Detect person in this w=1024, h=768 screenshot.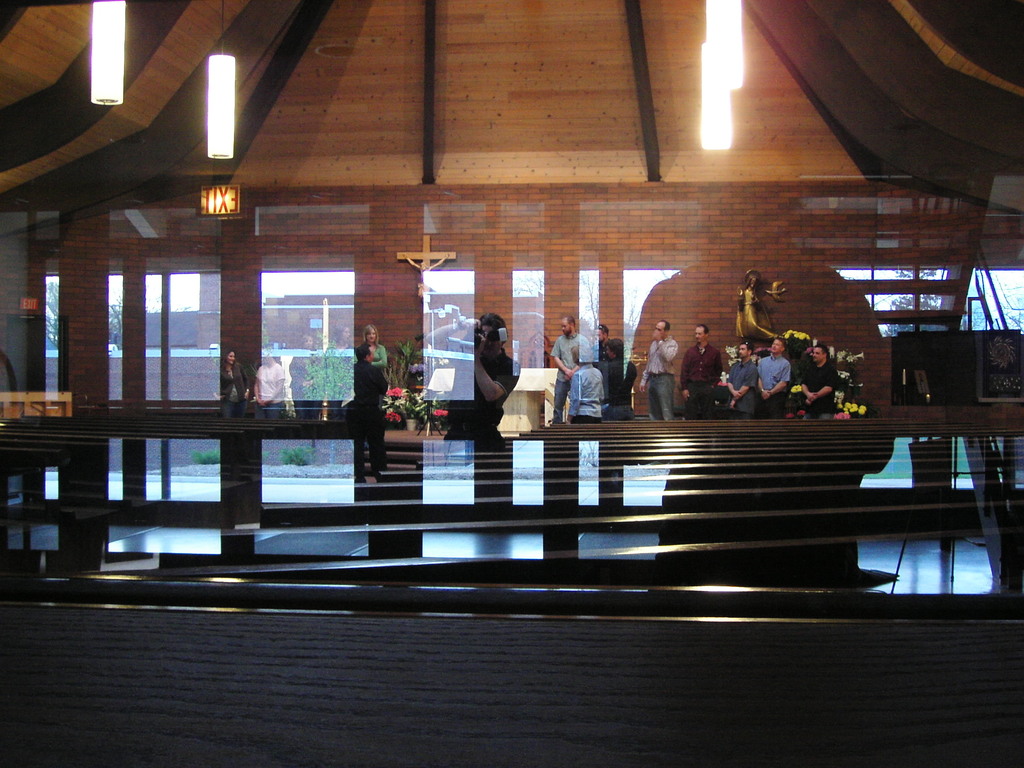
Detection: x1=351 y1=345 x2=388 y2=479.
